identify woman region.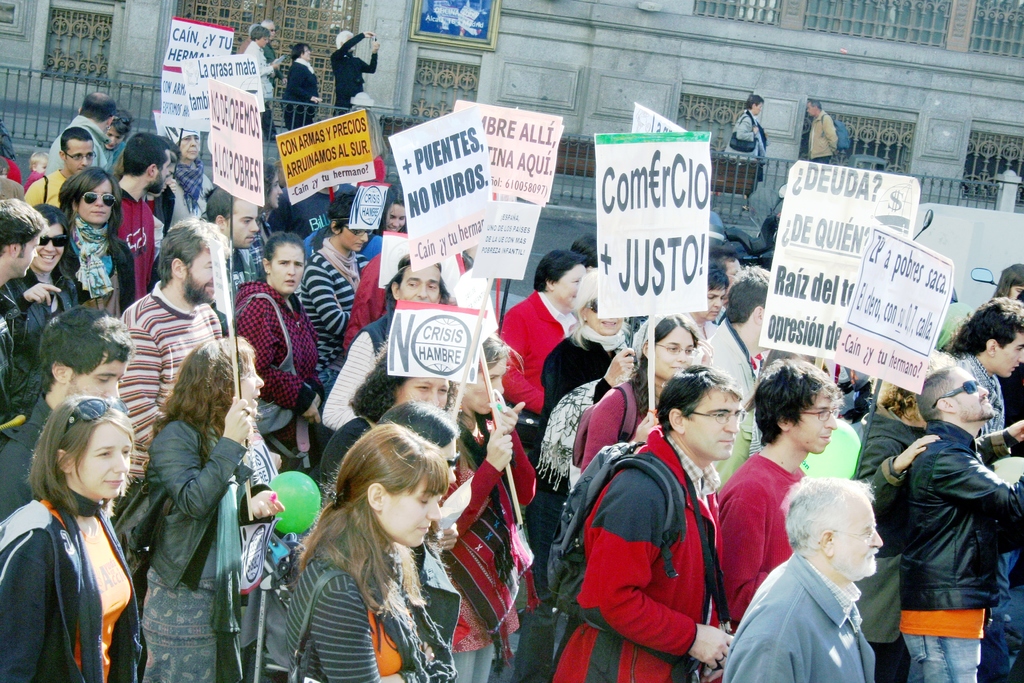
Region: 444, 336, 539, 682.
